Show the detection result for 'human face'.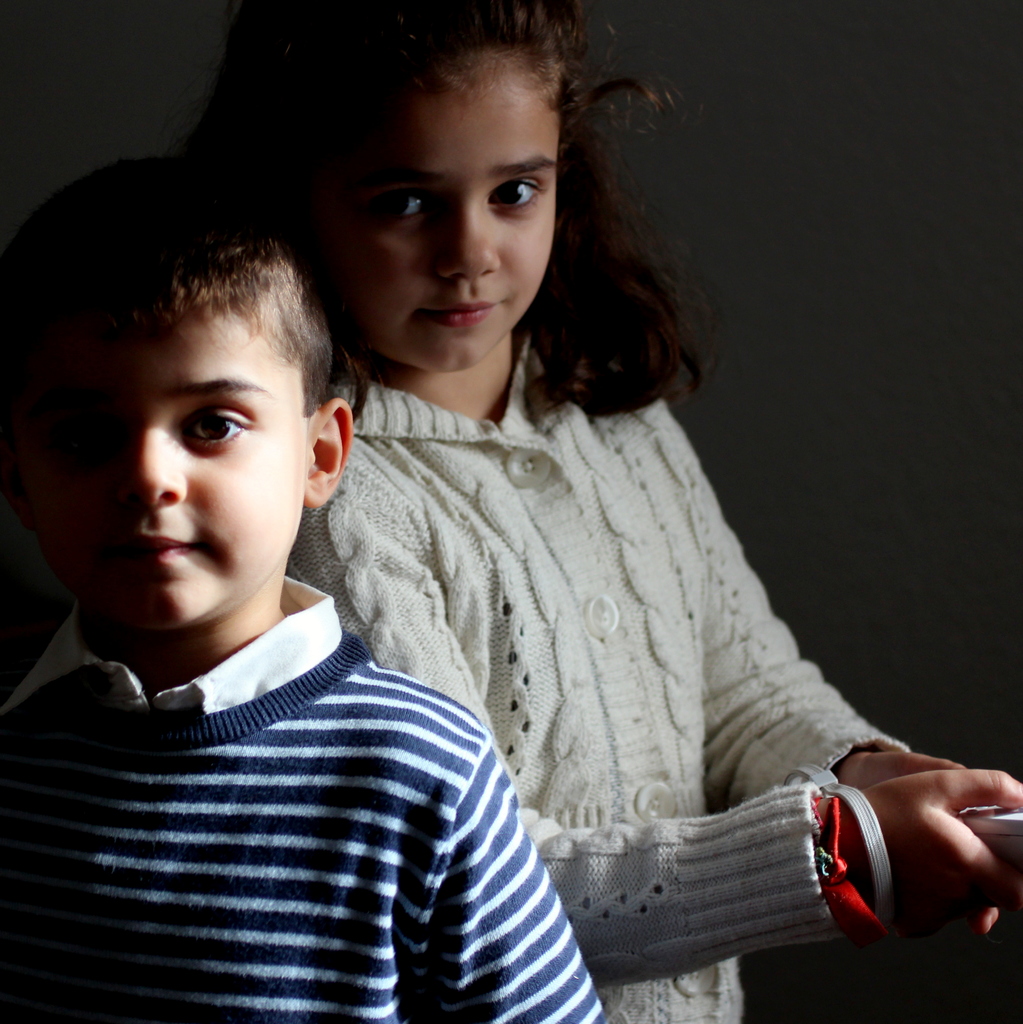
l=332, t=80, r=560, b=371.
